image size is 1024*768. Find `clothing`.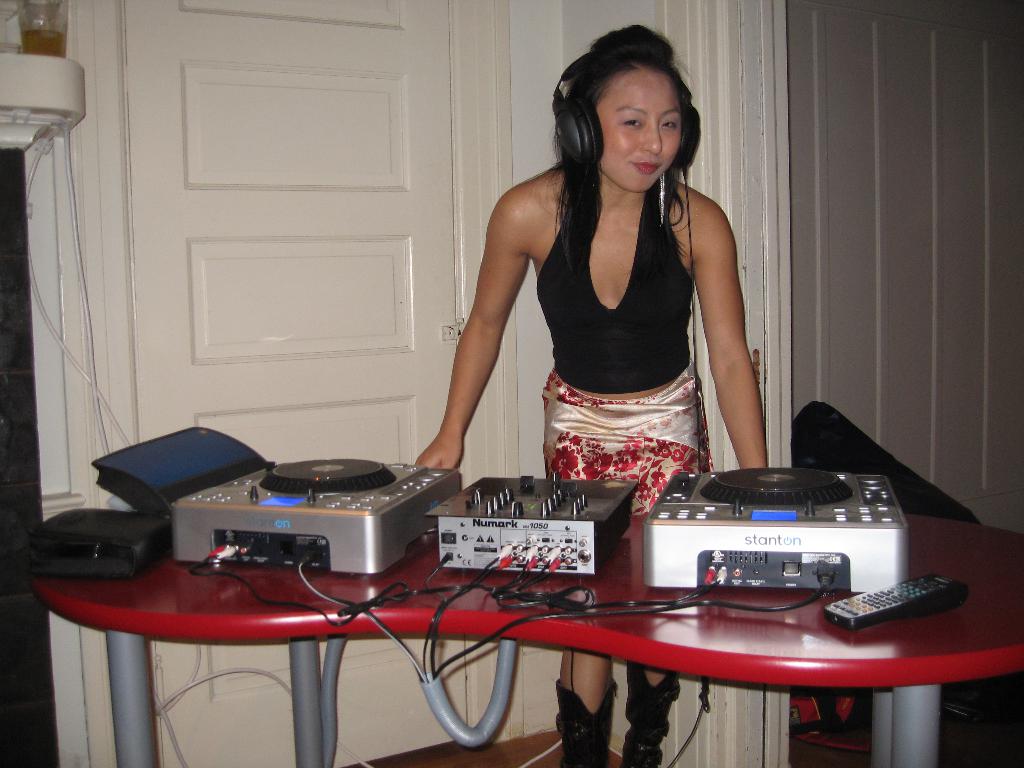
(x1=472, y1=150, x2=758, y2=500).
